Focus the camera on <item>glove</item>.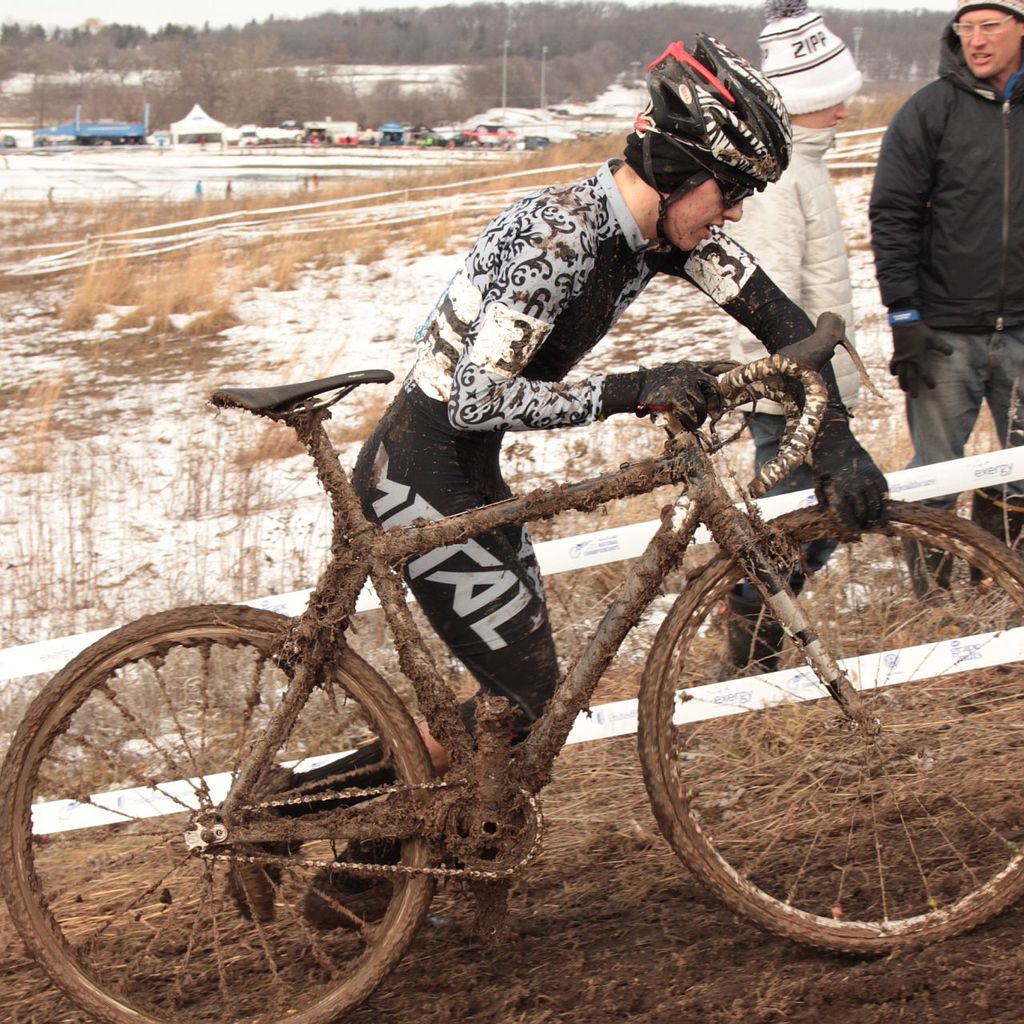
Focus region: {"left": 600, "top": 354, "right": 743, "bottom": 428}.
